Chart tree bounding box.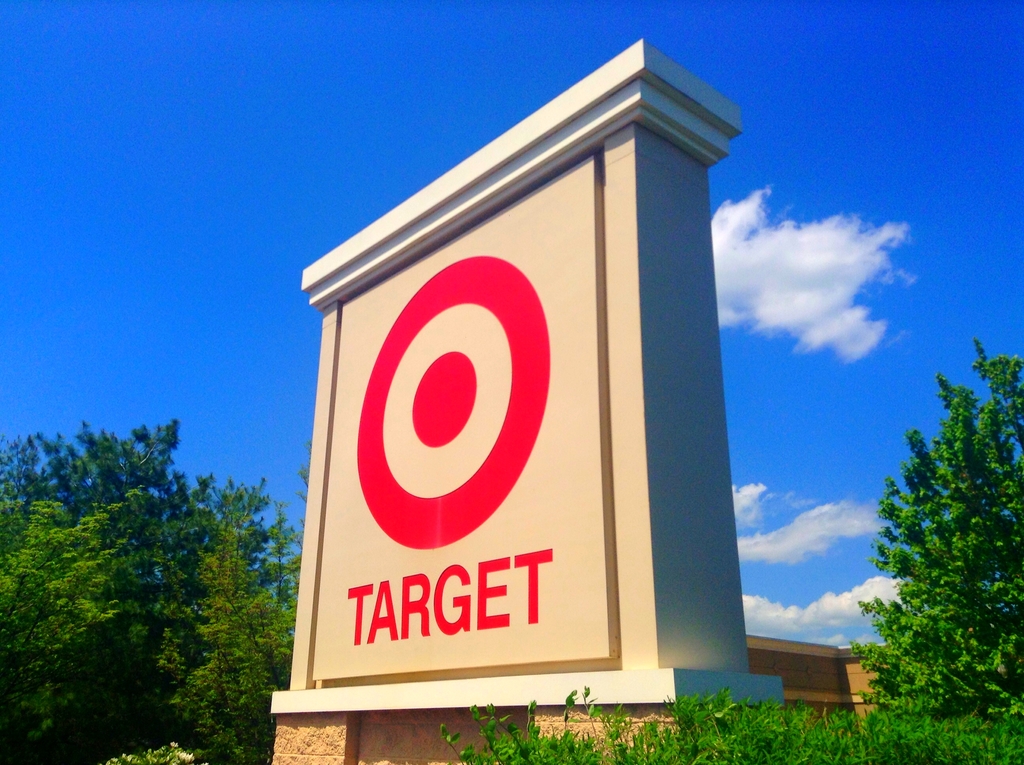
Charted: box=[0, 412, 319, 764].
